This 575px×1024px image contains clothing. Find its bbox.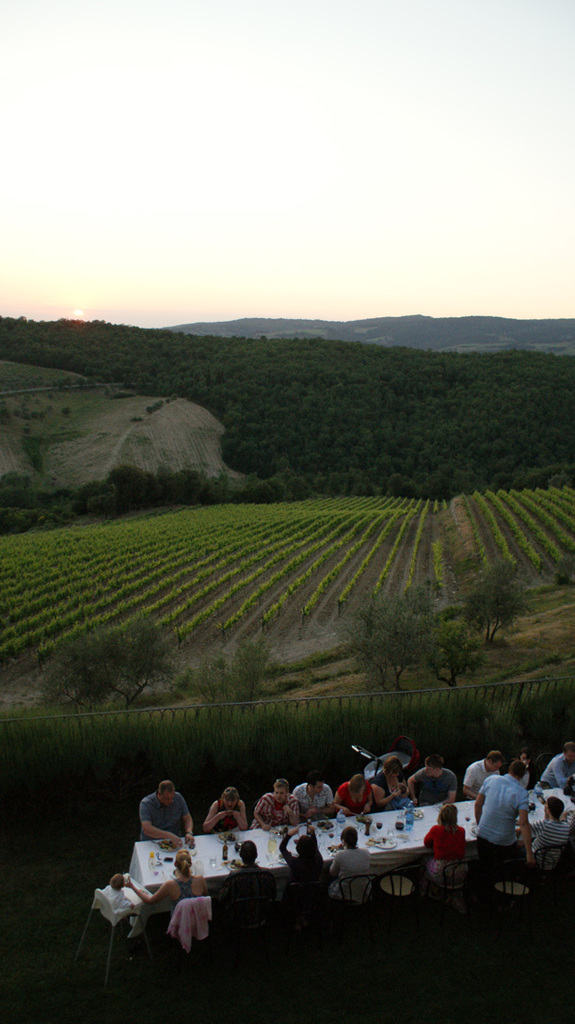
box(411, 766, 457, 801).
